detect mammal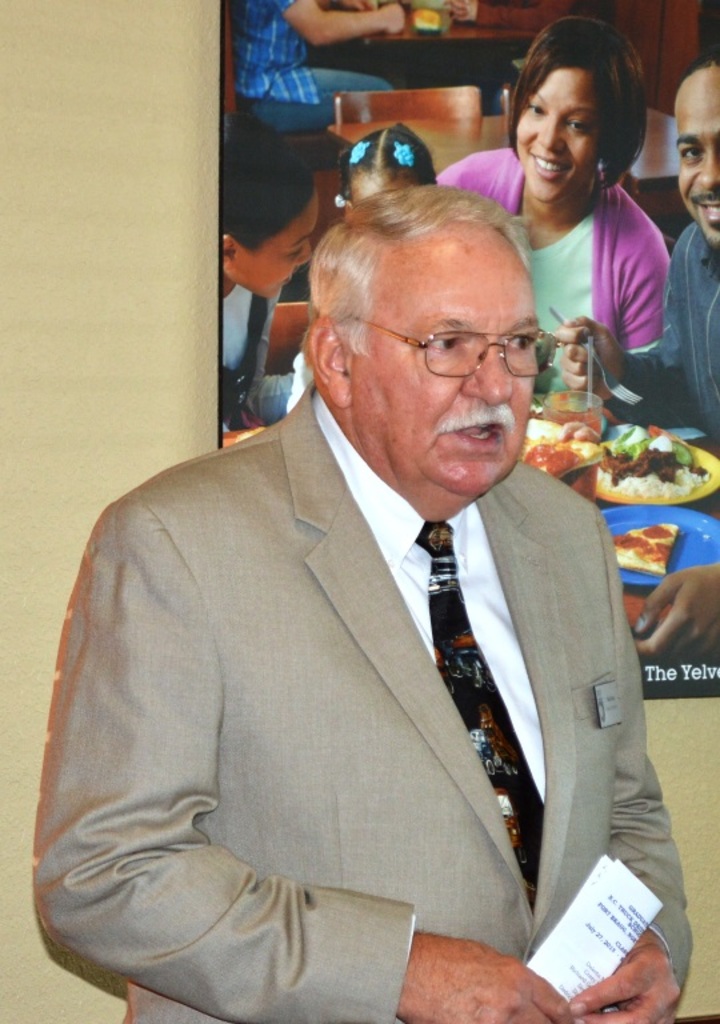
BBox(215, 117, 319, 432)
